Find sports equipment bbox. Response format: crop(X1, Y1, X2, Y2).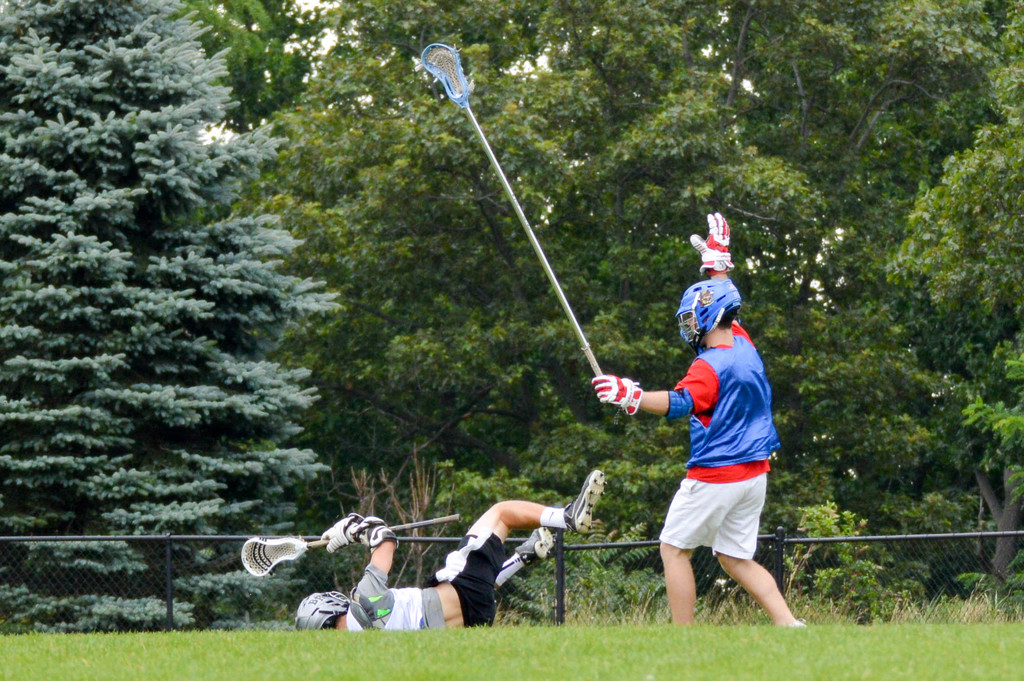
crop(566, 471, 612, 543).
